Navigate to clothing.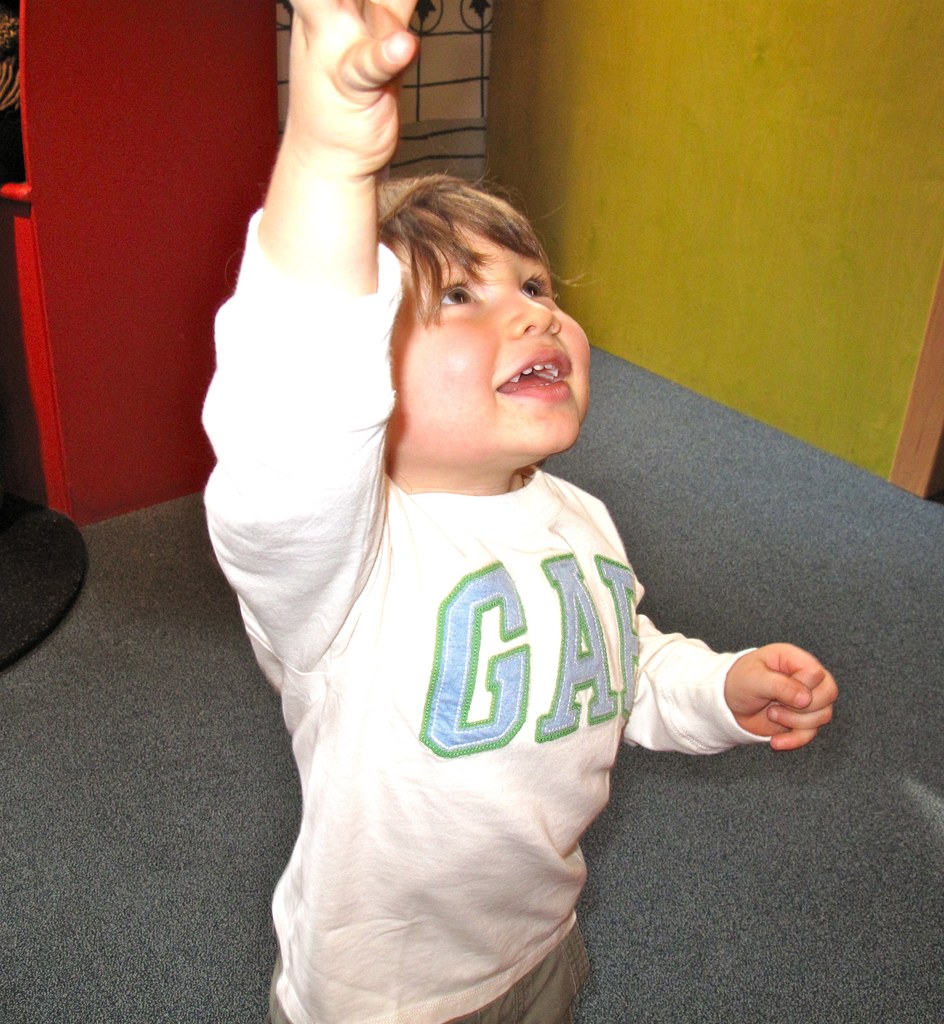
Navigation target: <bbox>204, 275, 697, 983</bbox>.
